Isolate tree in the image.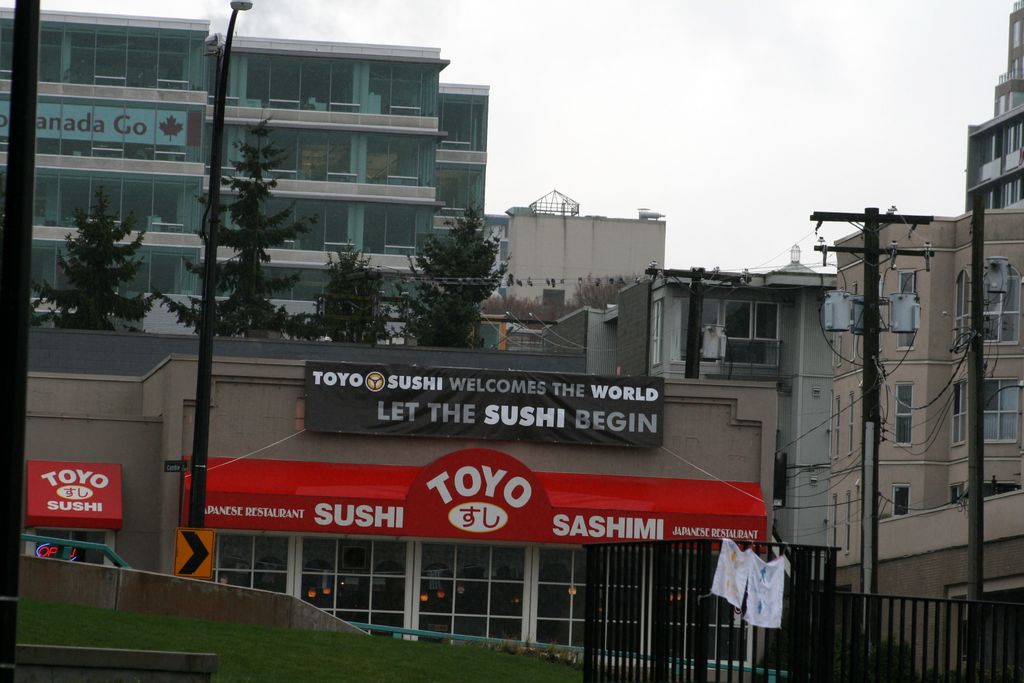
Isolated region: detection(147, 110, 326, 340).
